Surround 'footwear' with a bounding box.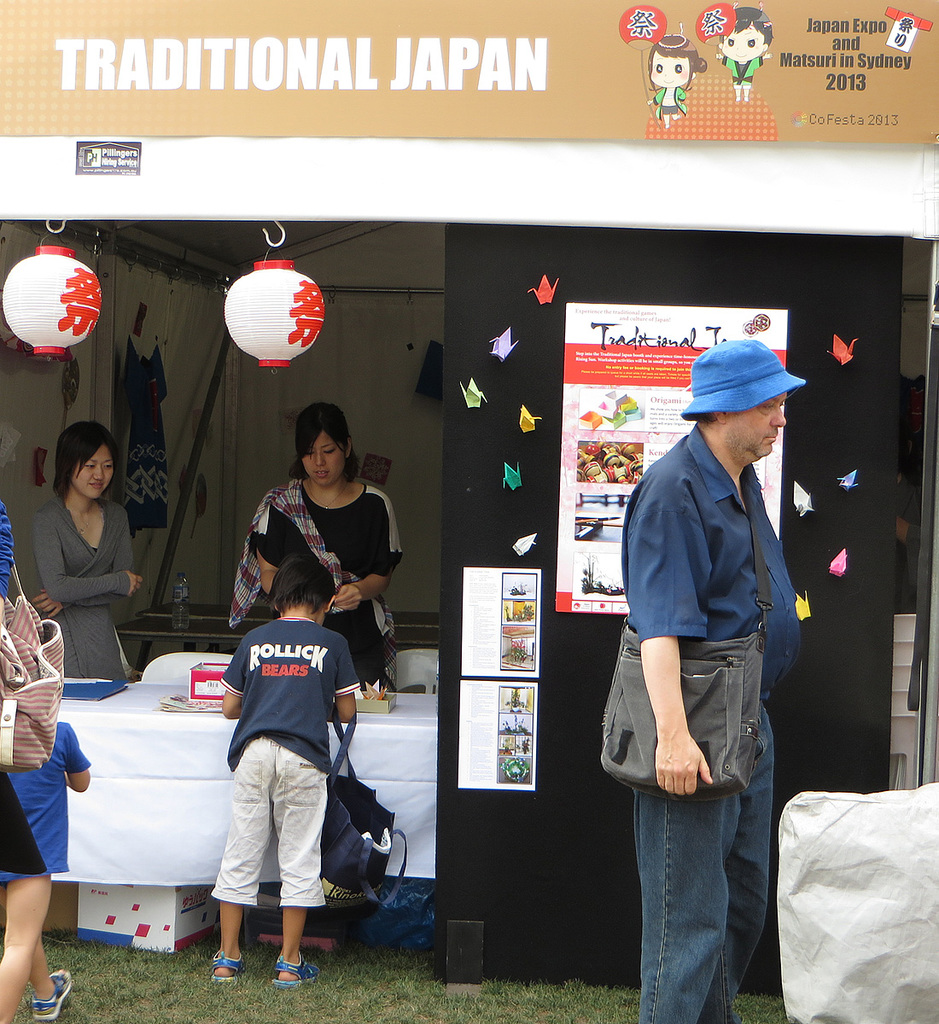
l=211, t=949, r=248, b=988.
